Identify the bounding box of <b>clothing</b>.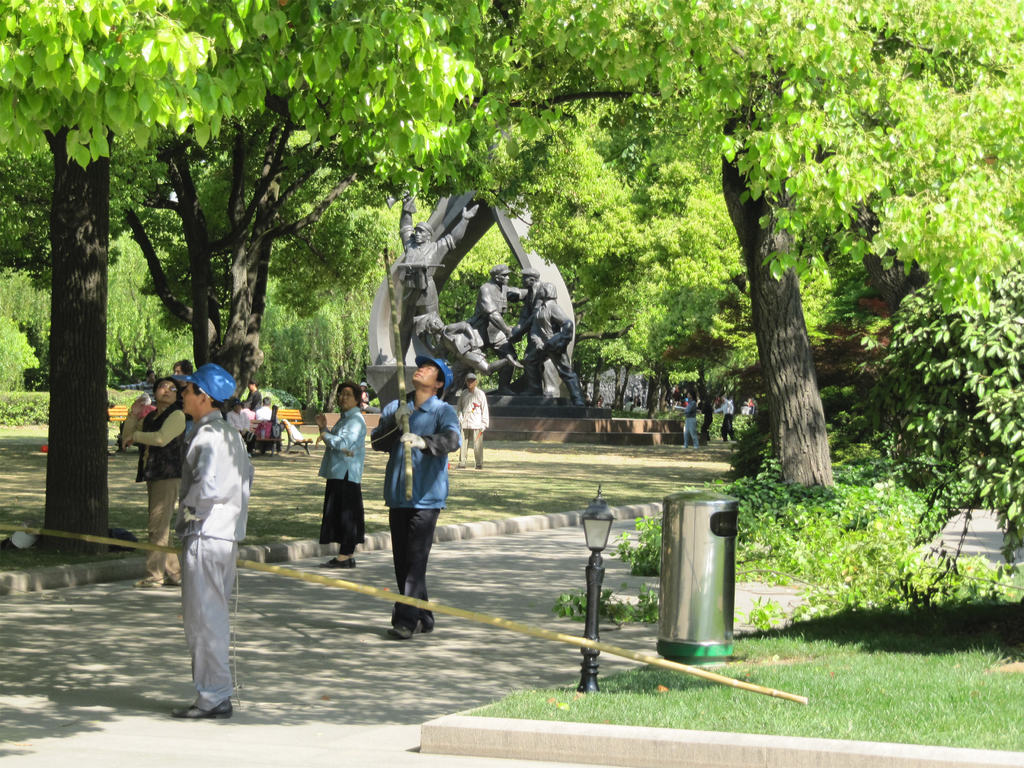
detection(255, 403, 276, 443).
